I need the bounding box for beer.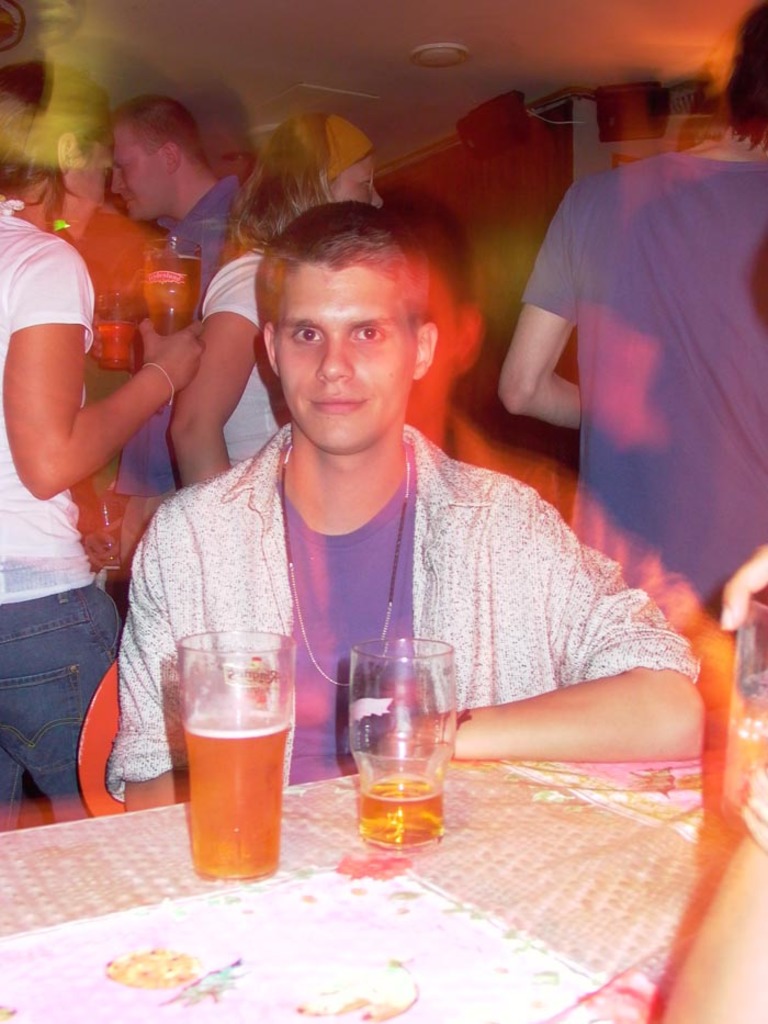
Here it is: 180 708 287 888.
